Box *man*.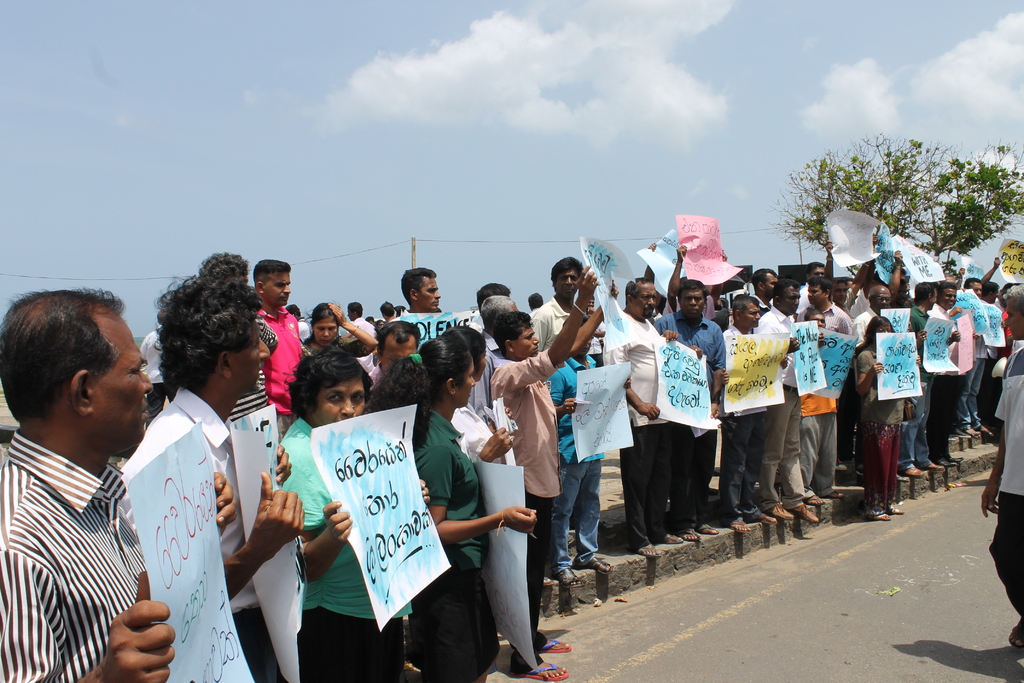
bbox(192, 250, 281, 423).
